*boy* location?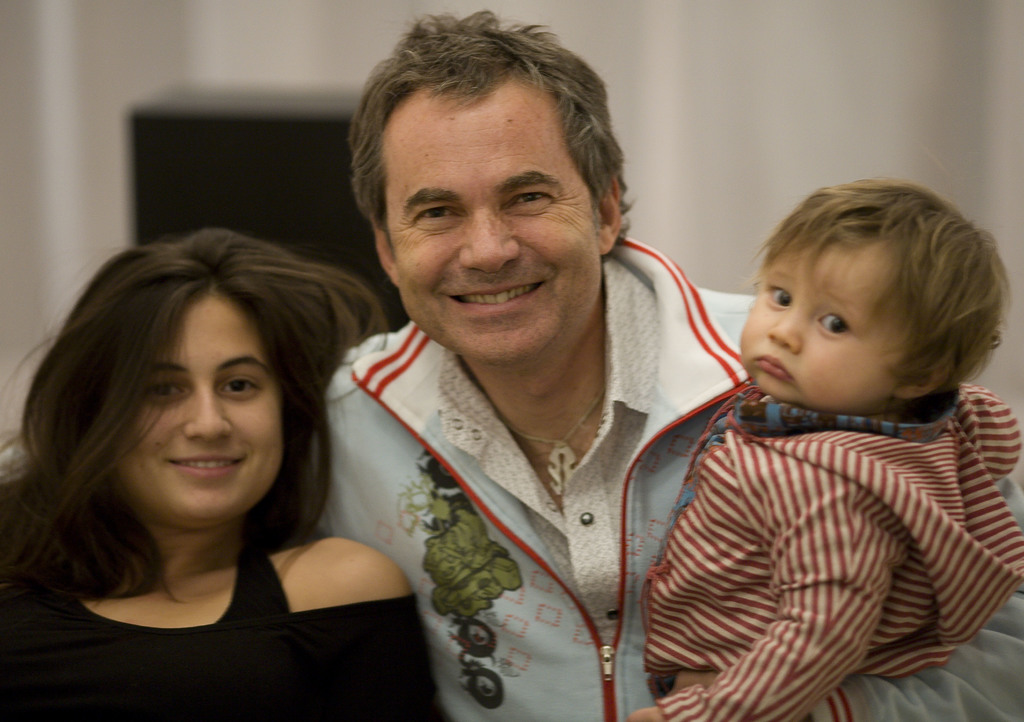
(left=644, top=175, right=1020, bottom=712)
